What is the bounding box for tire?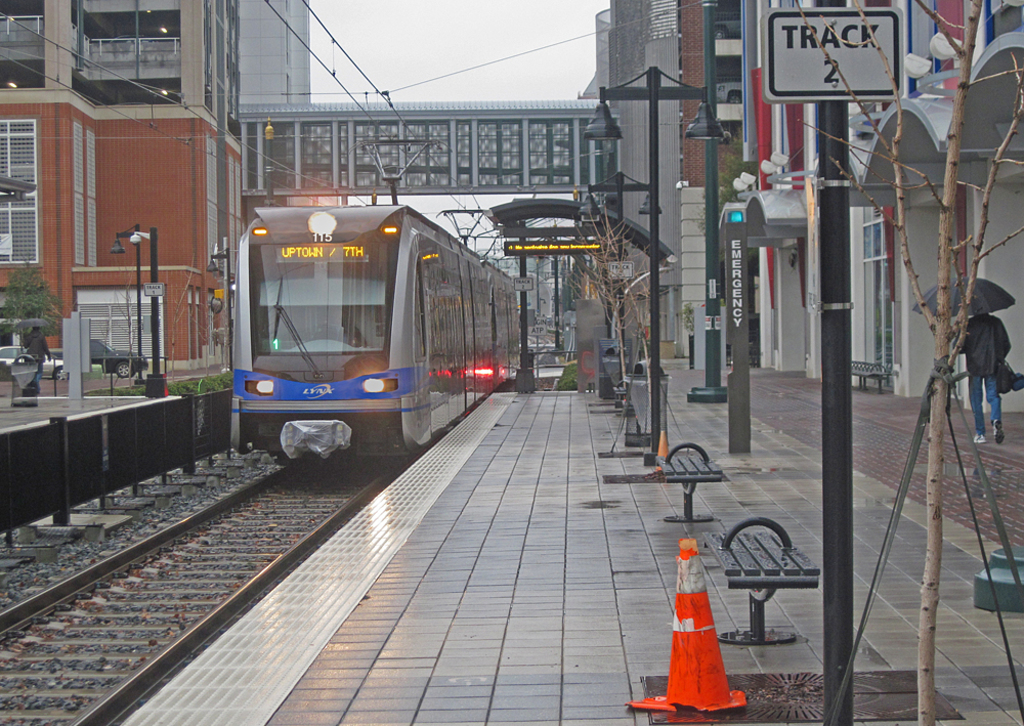
x1=116 y1=362 x2=132 y2=376.
